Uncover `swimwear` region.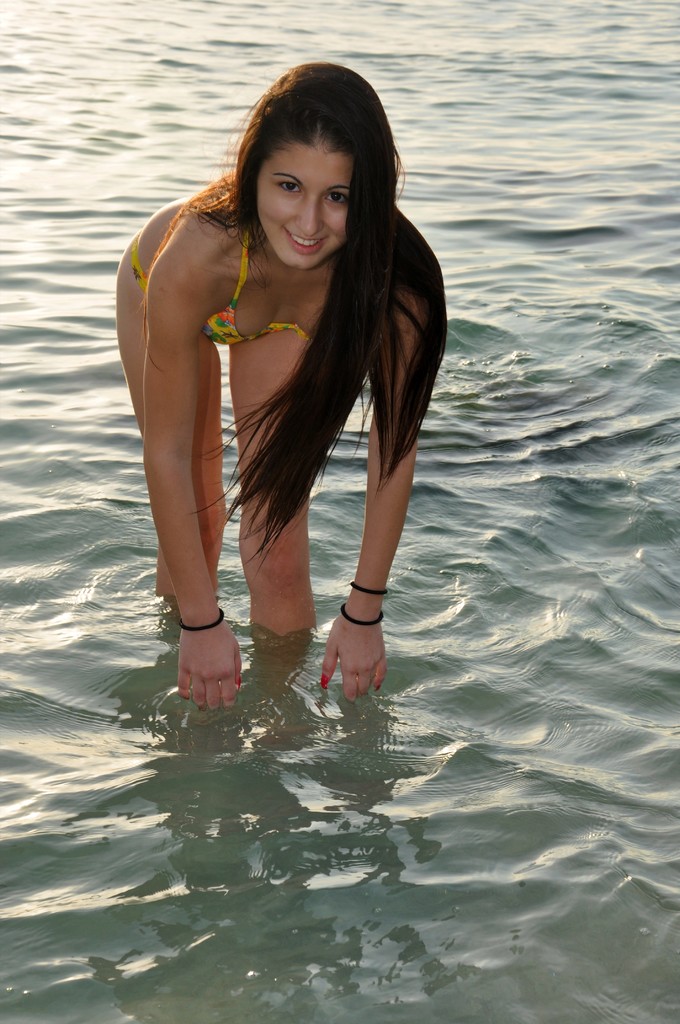
Uncovered: {"left": 121, "top": 229, "right": 175, "bottom": 330}.
